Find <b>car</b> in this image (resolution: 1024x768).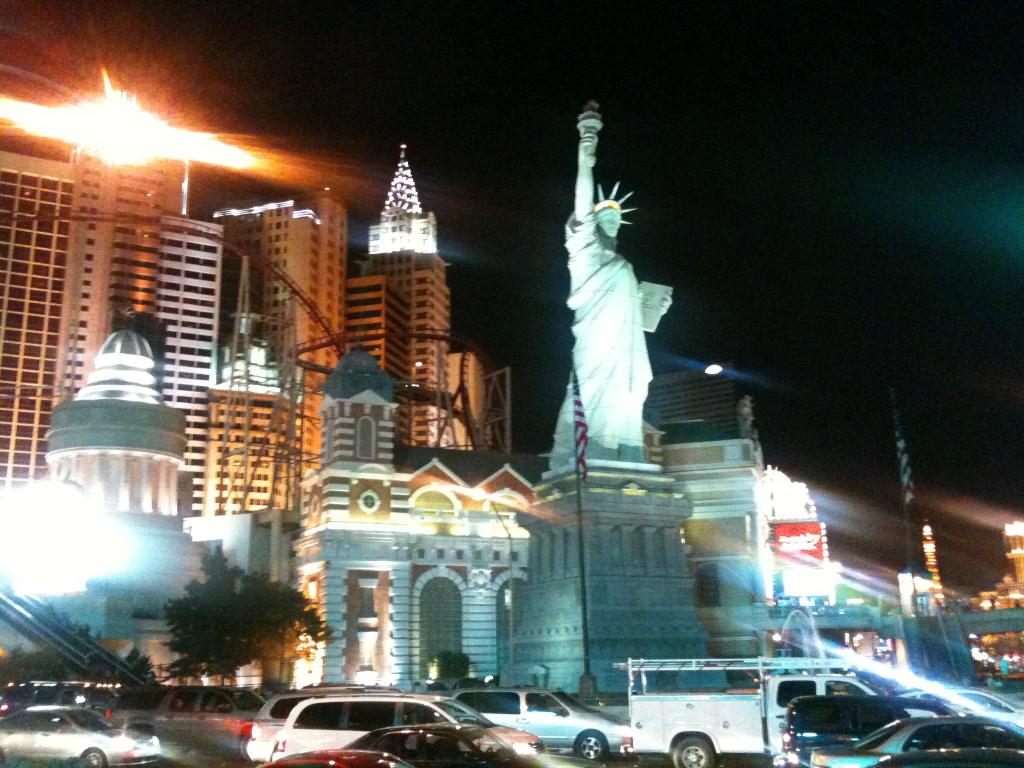
(x1=0, y1=695, x2=170, y2=767).
